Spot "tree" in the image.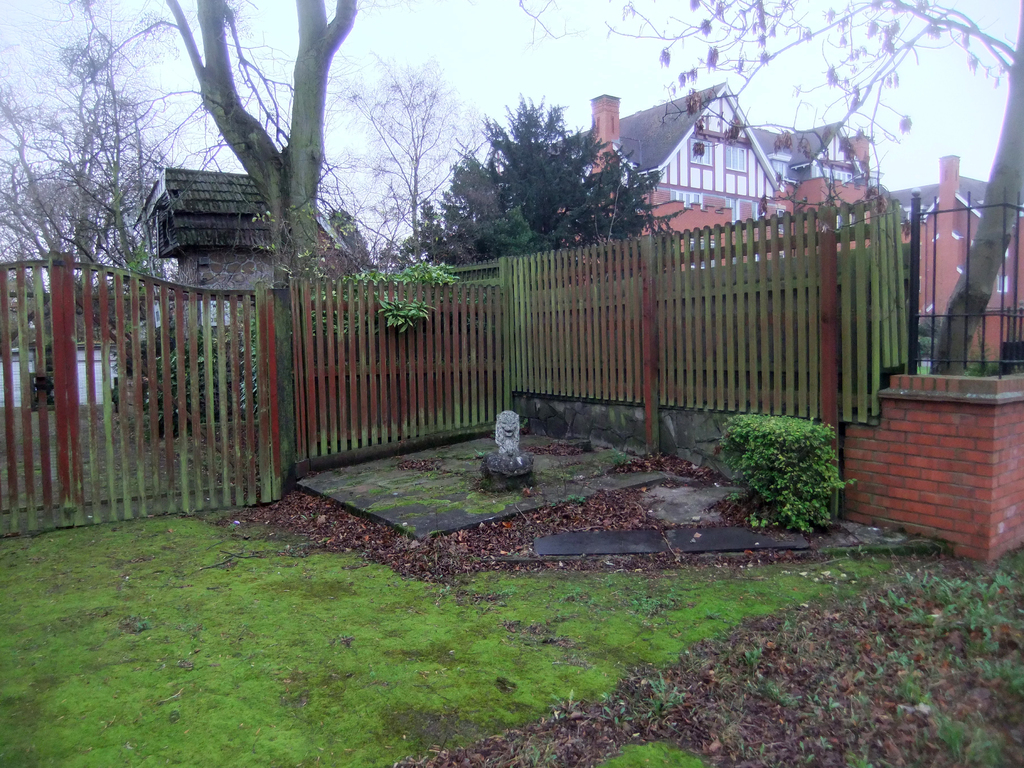
"tree" found at locate(424, 92, 676, 236).
